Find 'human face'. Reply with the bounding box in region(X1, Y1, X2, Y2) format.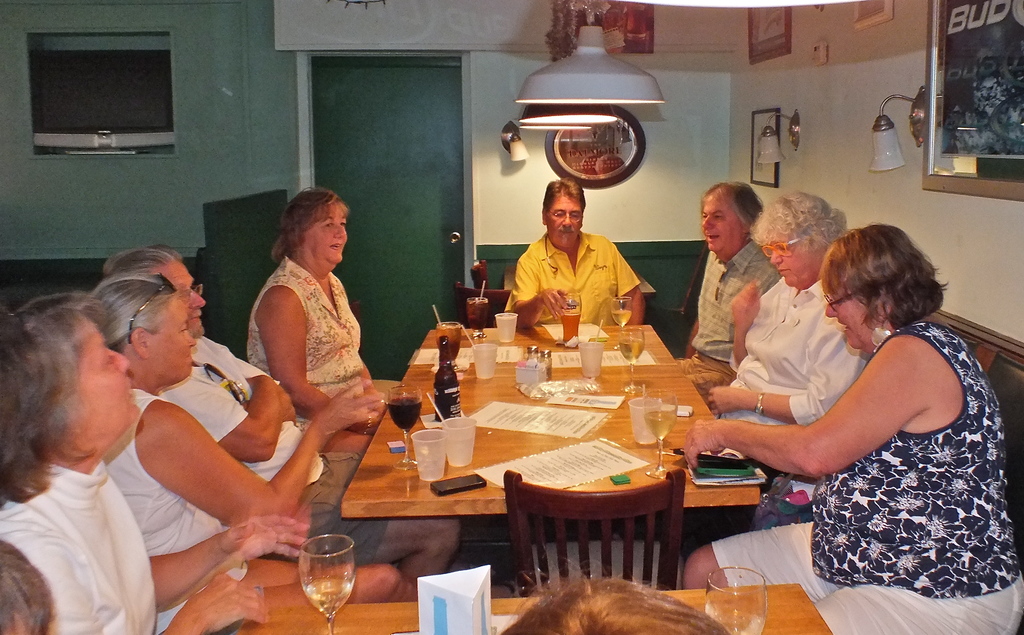
region(305, 208, 349, 265).
